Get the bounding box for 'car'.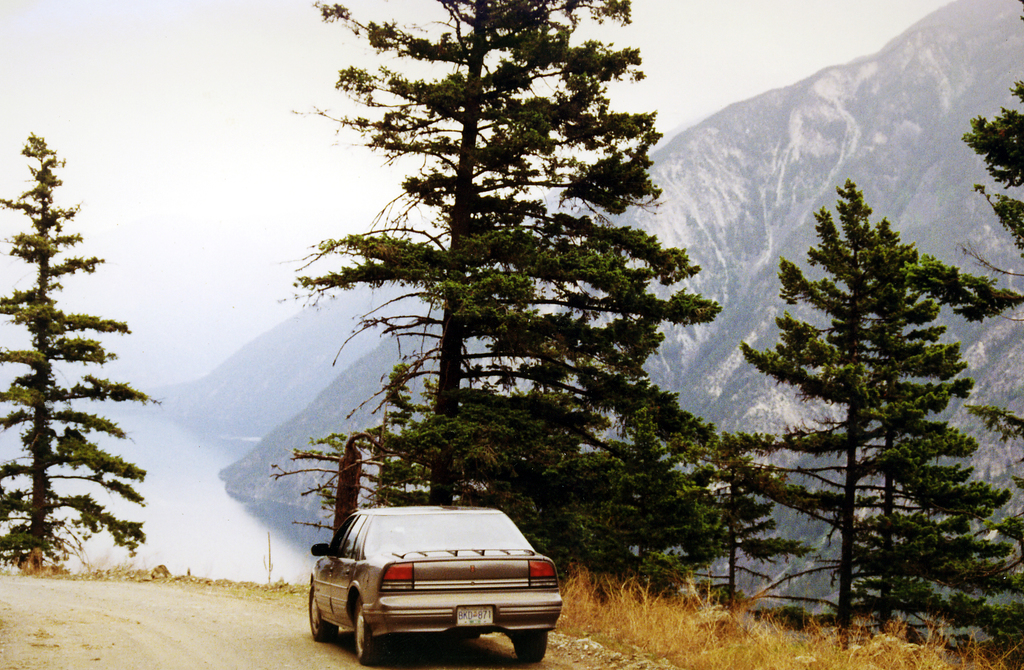
left=308, top=507, right=560, bottom=663.
